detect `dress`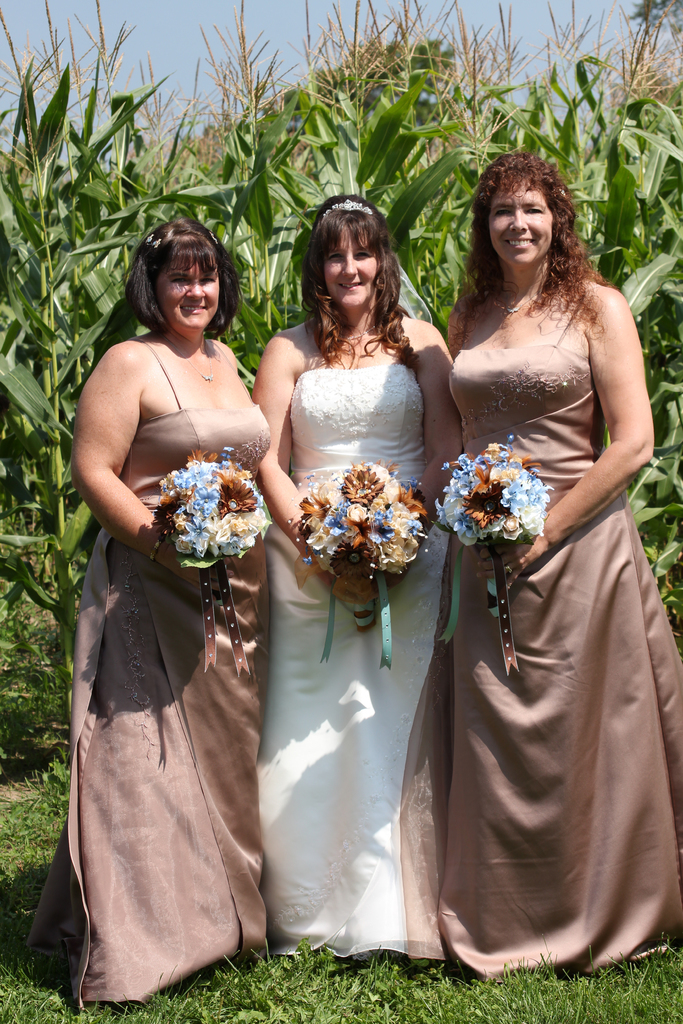
[253,358,458,968]
